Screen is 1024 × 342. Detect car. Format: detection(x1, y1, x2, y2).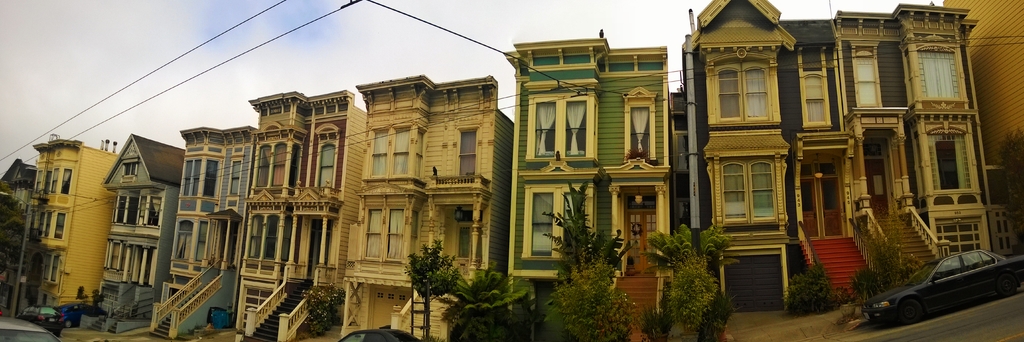
detection(0, 319, 64, 341).
